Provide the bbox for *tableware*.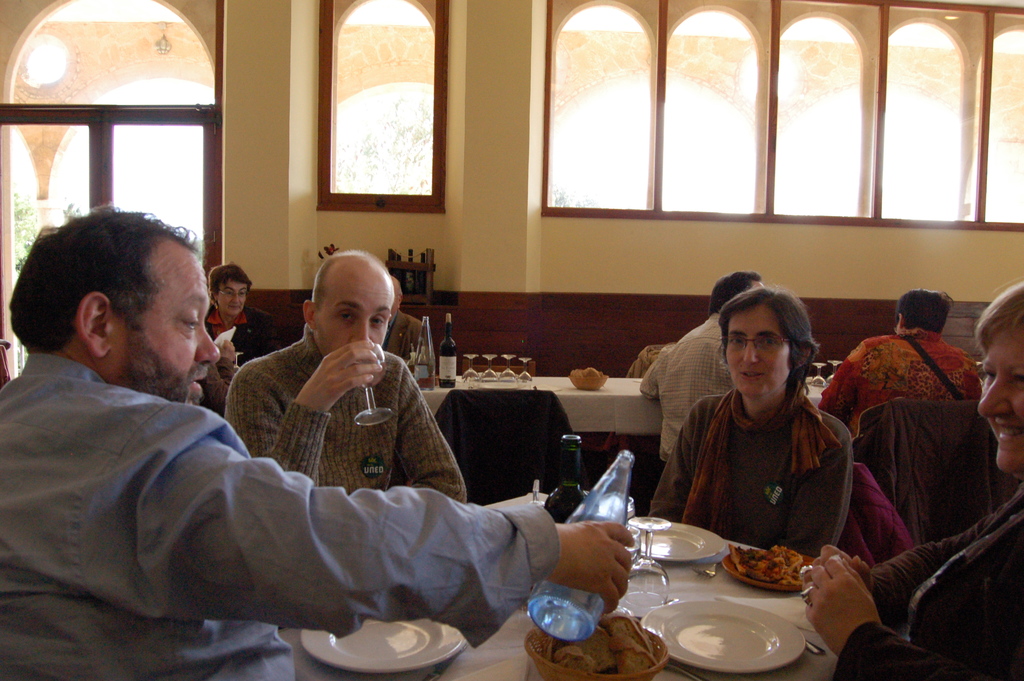
Rect(297, 615, 465, 674).
